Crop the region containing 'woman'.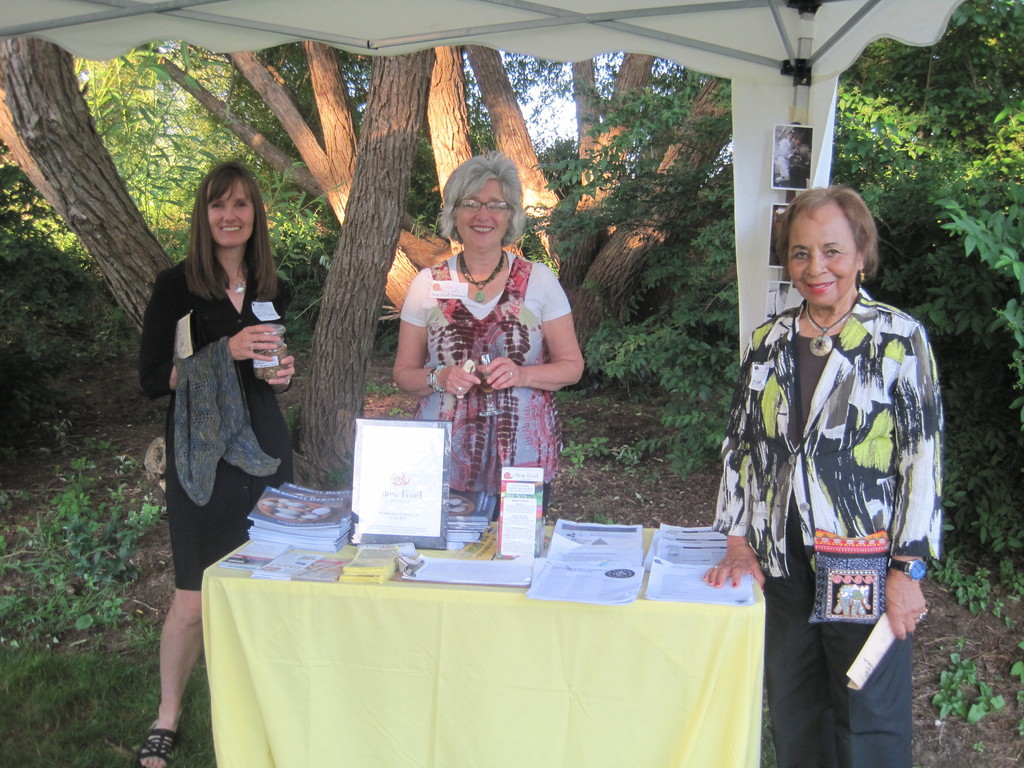
Crop region: 402:165:587:561.
